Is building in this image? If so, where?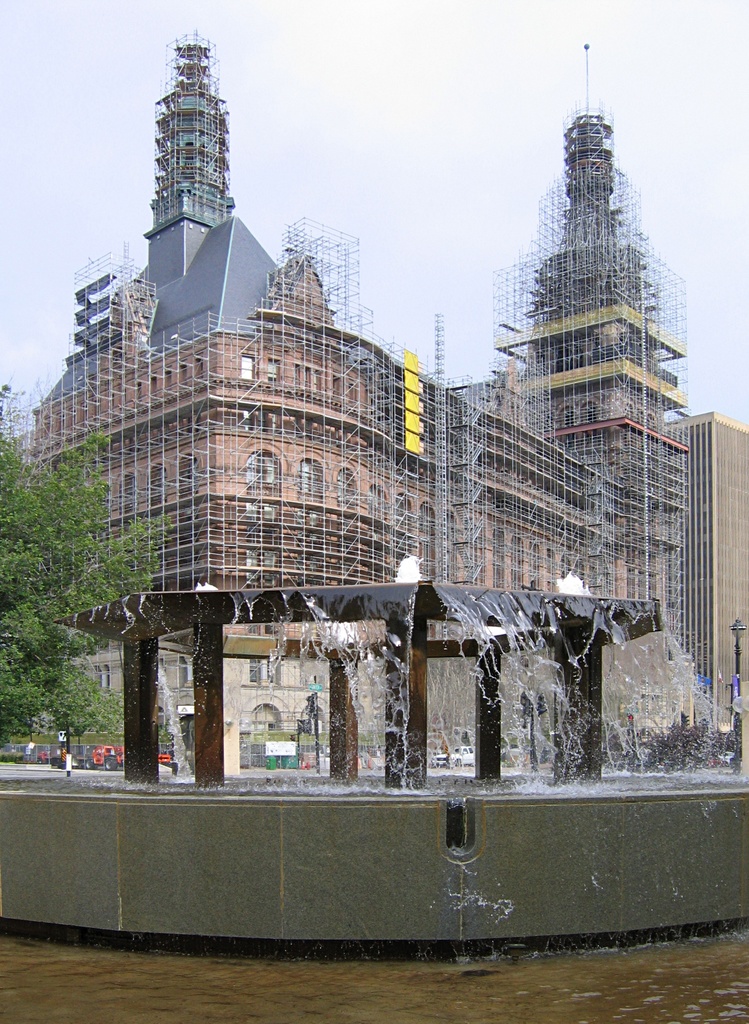
Yes, at box(668, 412, 748, 738).
